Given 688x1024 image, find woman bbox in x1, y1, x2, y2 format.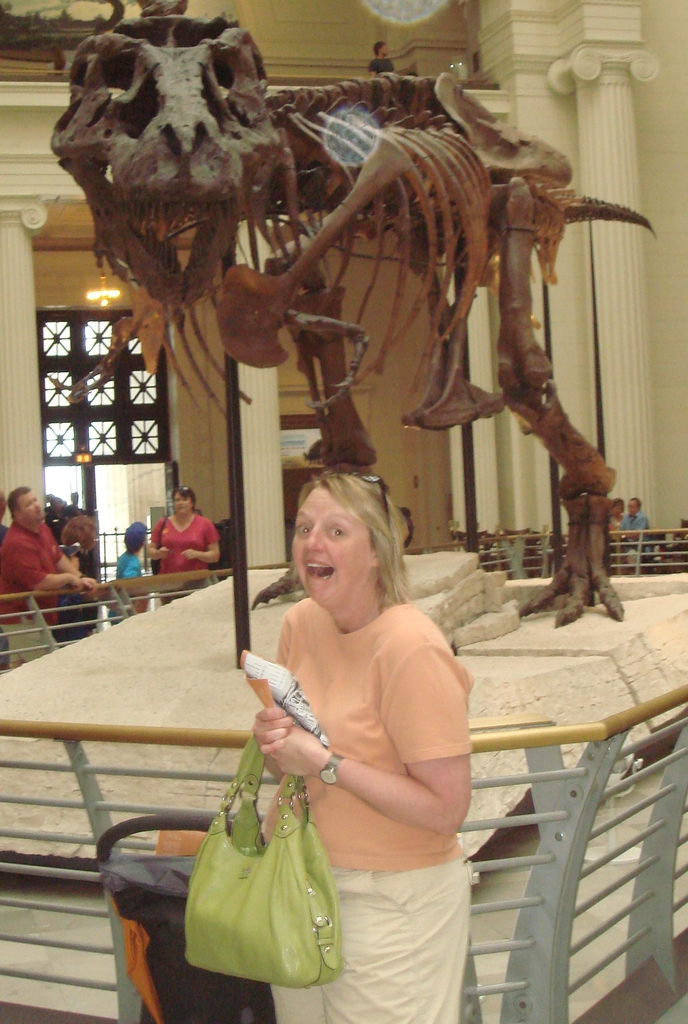
179, 456, 483, 1023.
